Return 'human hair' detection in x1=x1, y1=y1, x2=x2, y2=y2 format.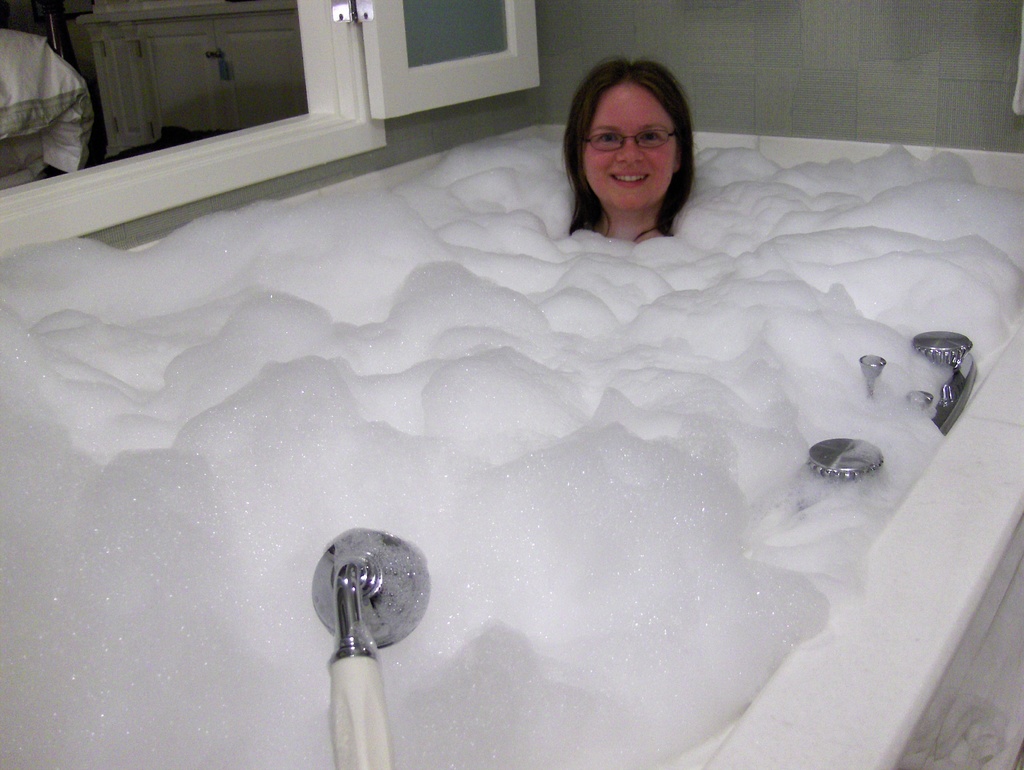
x1=564, y1=47, x2=701, y2=240.
